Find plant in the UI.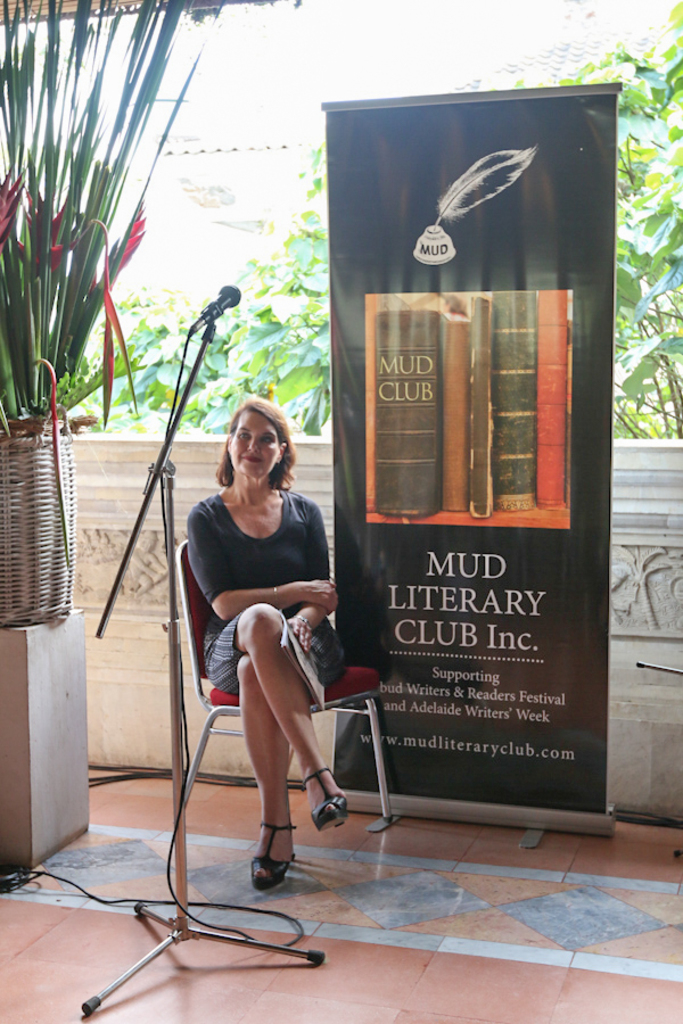
UI element at (0,0,233,412).
